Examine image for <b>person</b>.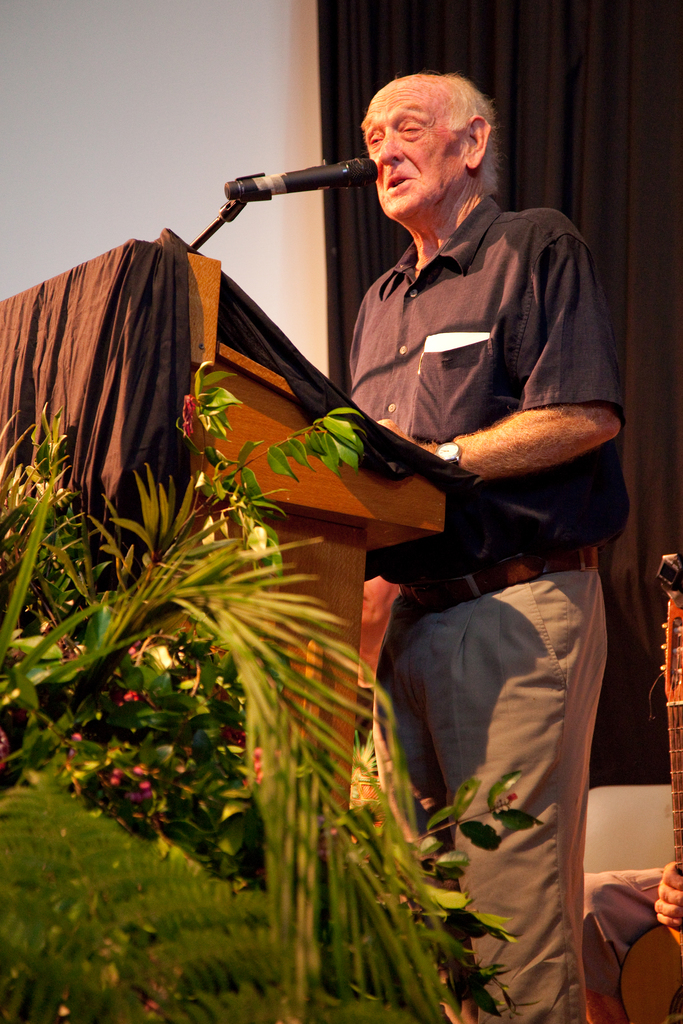
Examination result: 277,67,619,998.
